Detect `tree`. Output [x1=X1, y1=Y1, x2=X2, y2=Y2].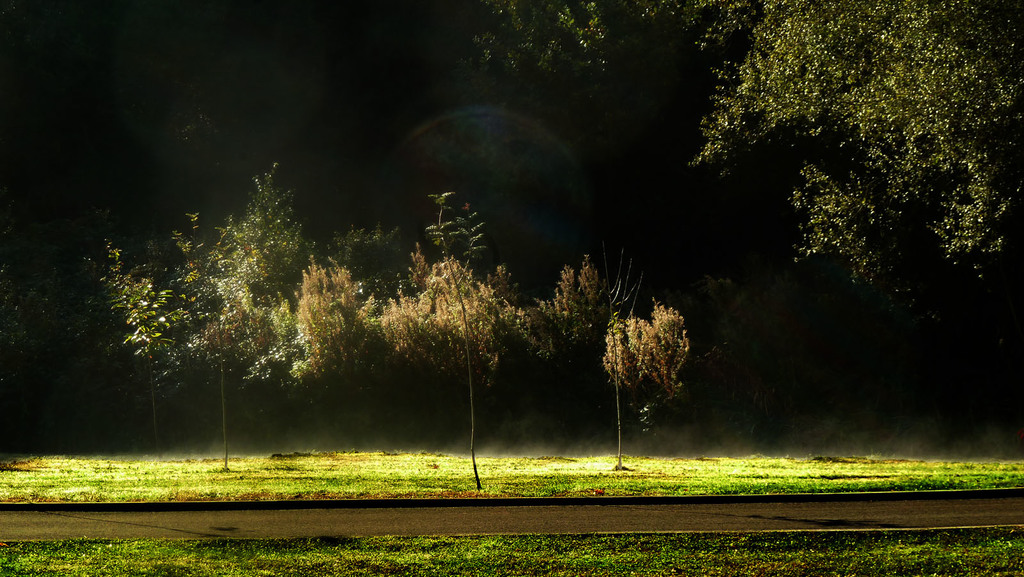
[x1=421, y1=193, x2=487, y2=487].
